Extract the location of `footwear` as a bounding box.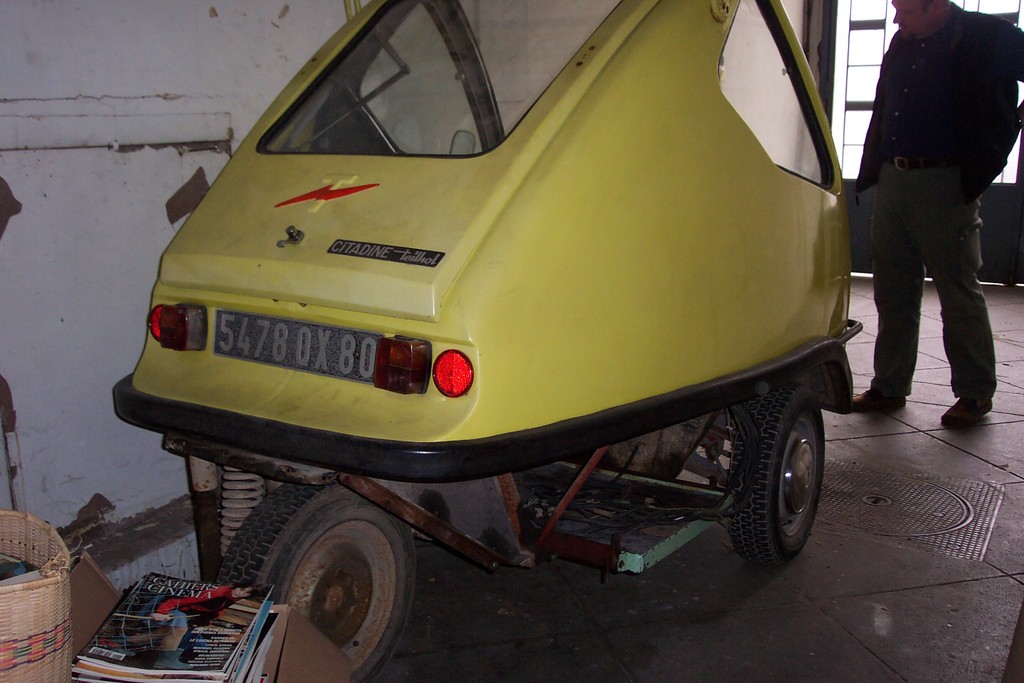
(945,395,998,433).
